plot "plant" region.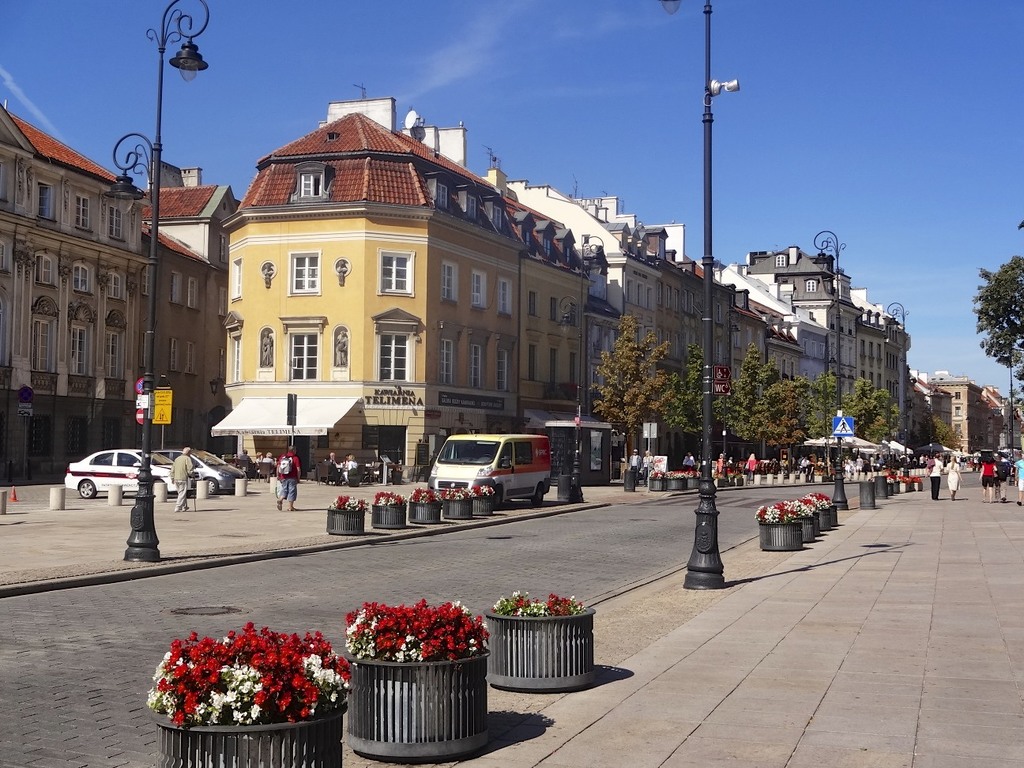
Plotted at 338/591/493/664.
